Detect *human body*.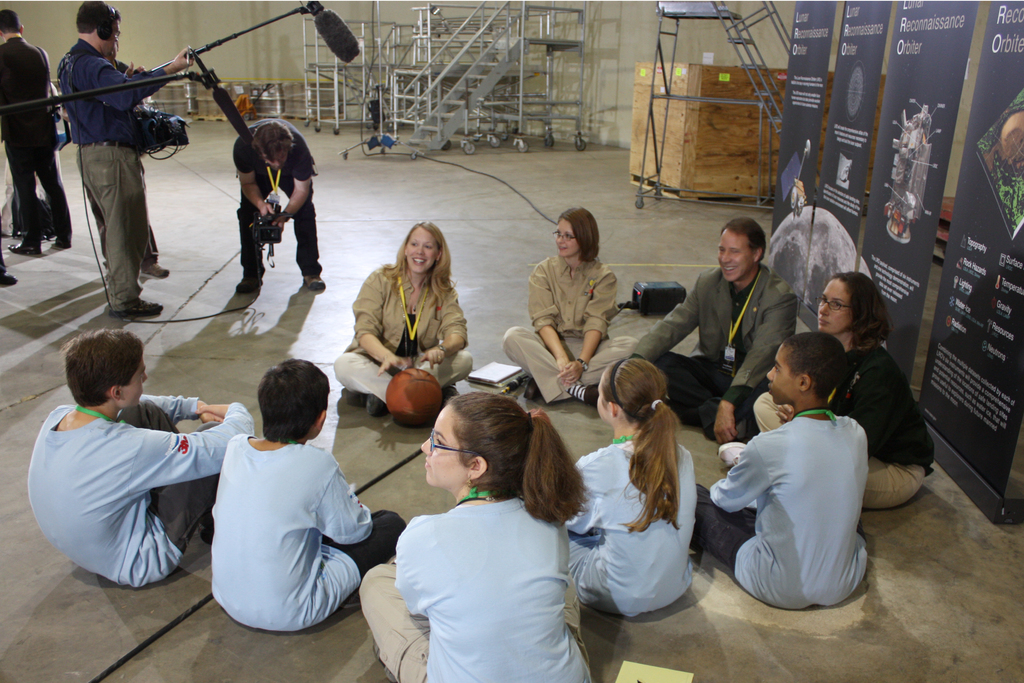
Detected at <box>566,352,693,613</box>.
